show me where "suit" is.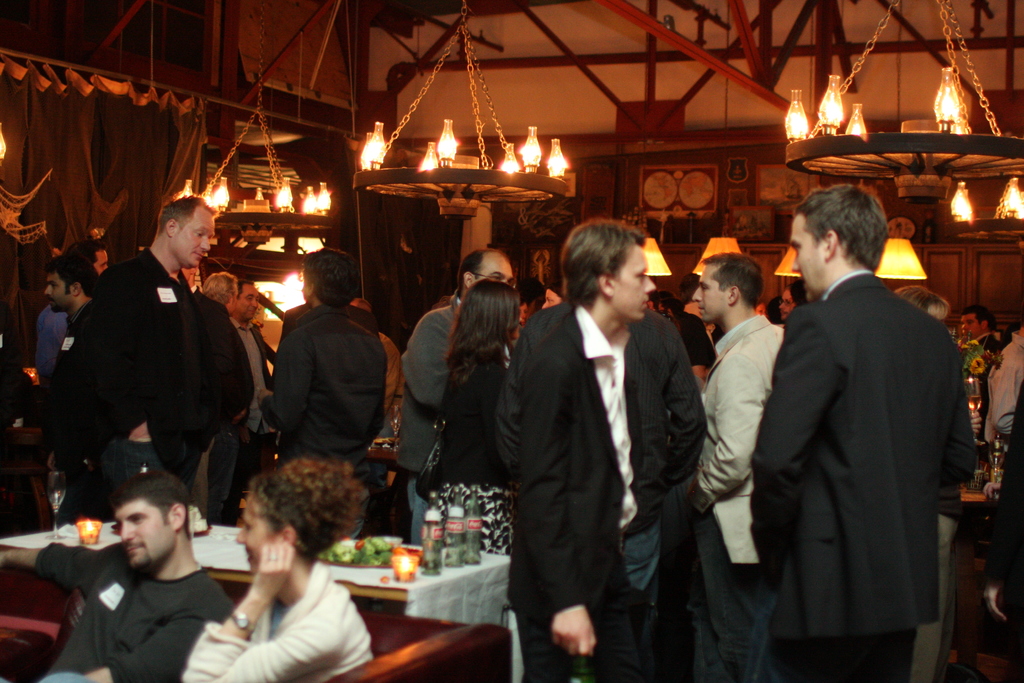
"suit" is at [691,313,784,570].
